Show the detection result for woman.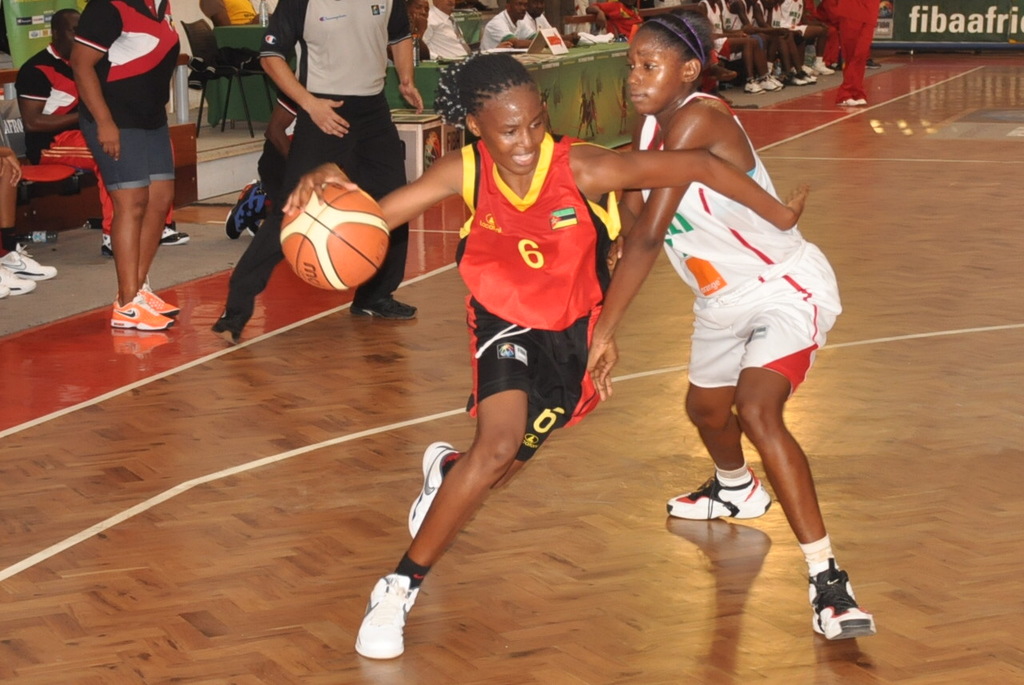
<box>58,0,188,350</box>.
